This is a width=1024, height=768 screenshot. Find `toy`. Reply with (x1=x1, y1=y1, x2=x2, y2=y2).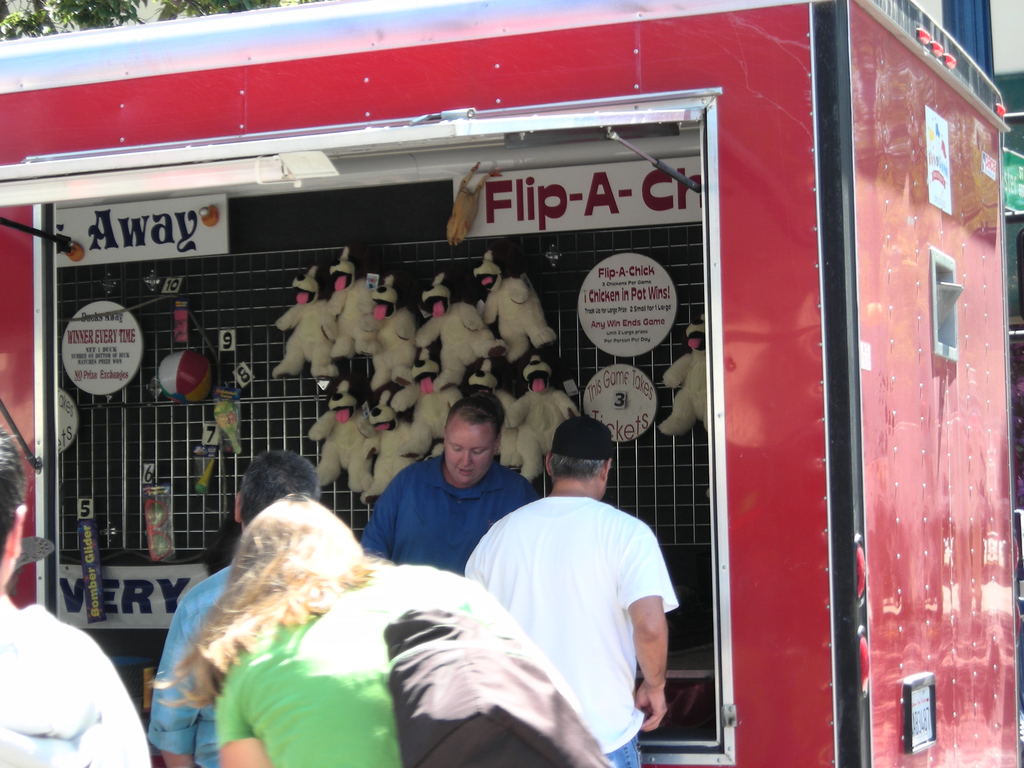
(x1=467, y1=367, x2=521, y2=470).
